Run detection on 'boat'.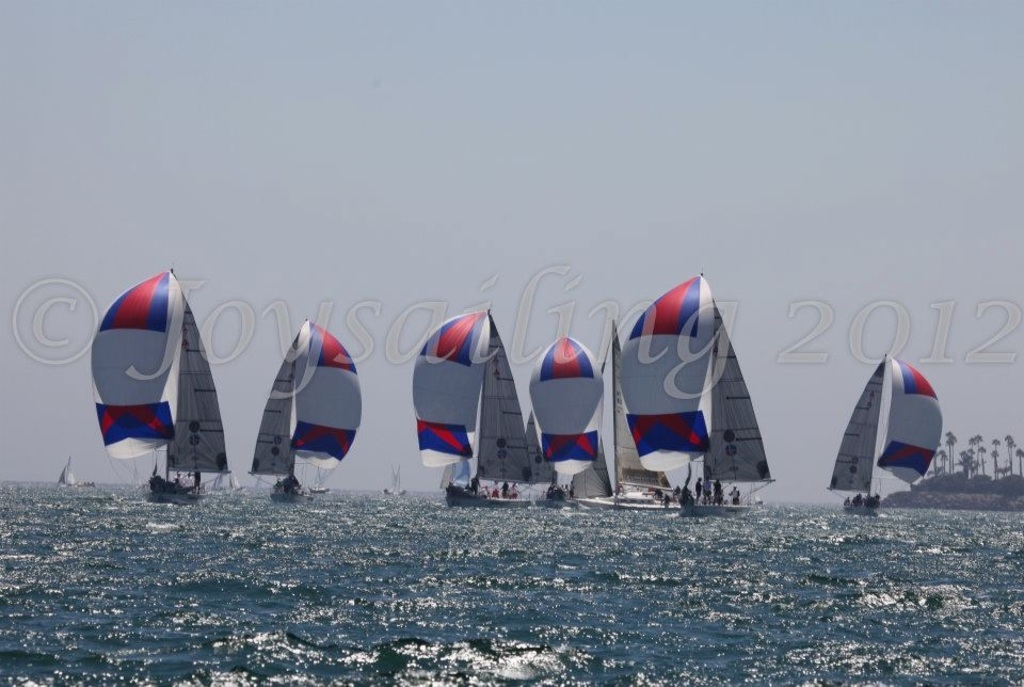
Result: 251:315:363:504.
